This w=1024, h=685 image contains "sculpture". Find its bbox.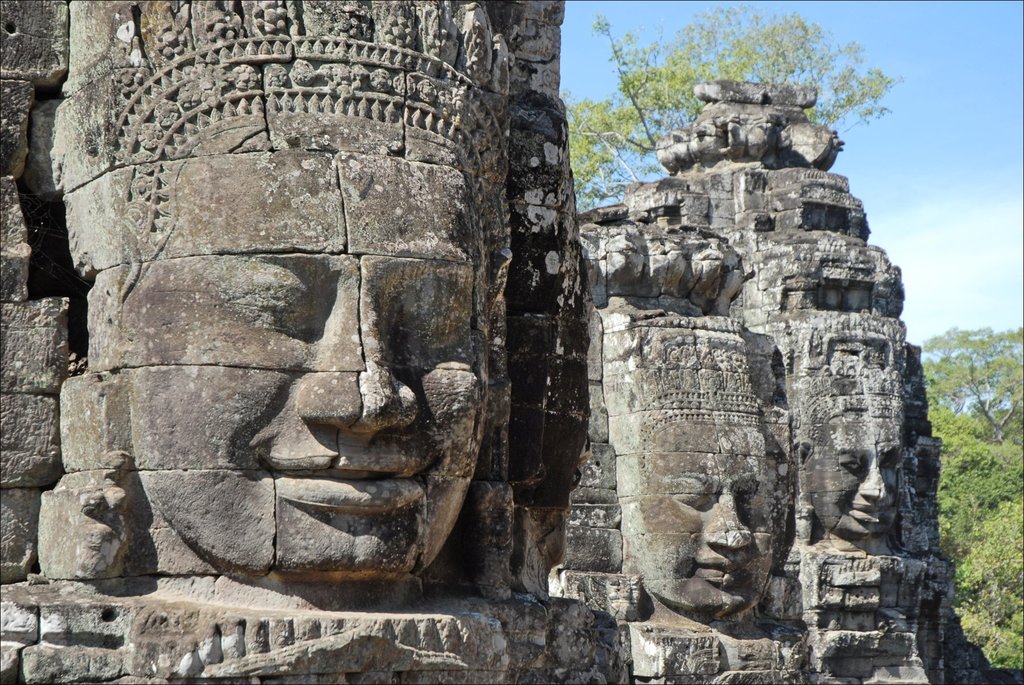
BBox(611, 297, 801, 633).
